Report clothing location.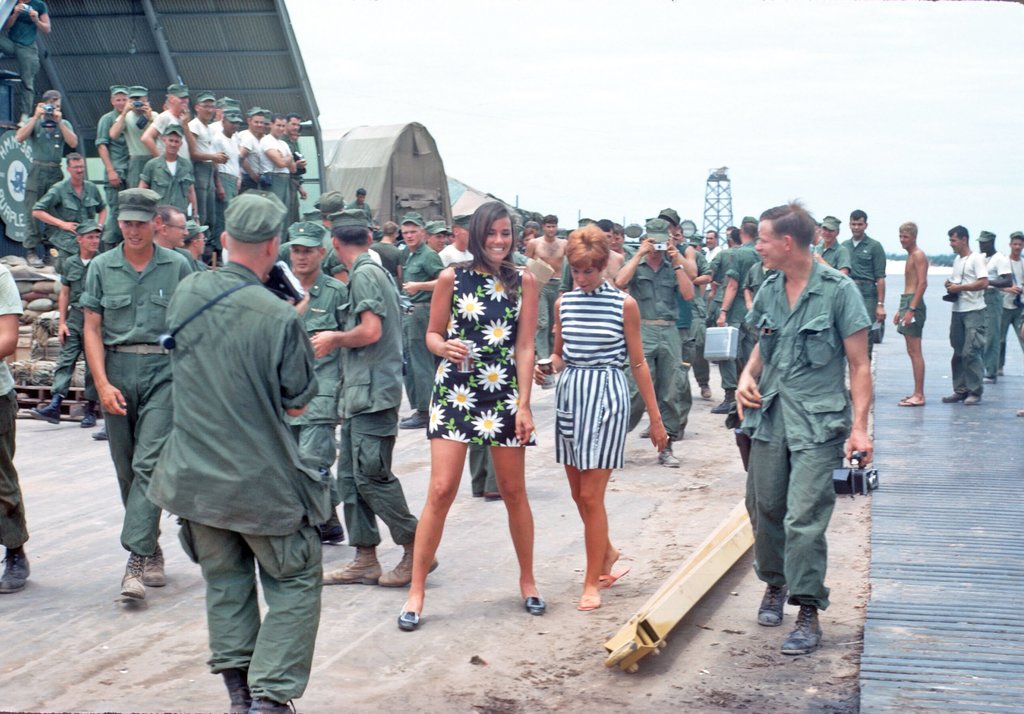
Report: x1=986, y1=255, x2=1013, y2=375.
